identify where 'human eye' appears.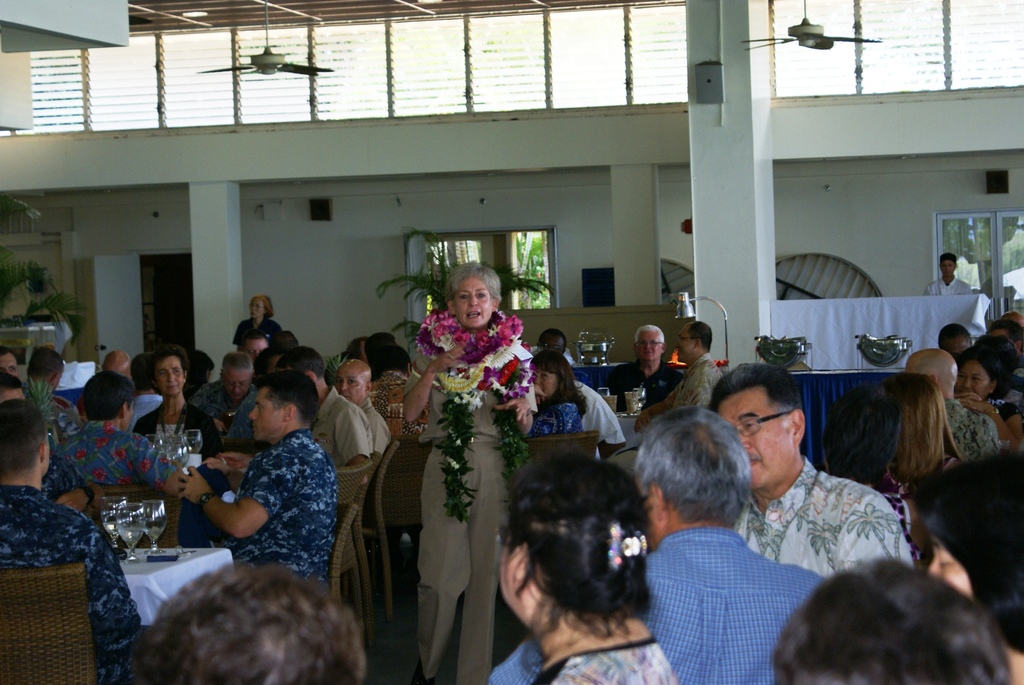
Appears at Rect(228, 383, 235, 389).
